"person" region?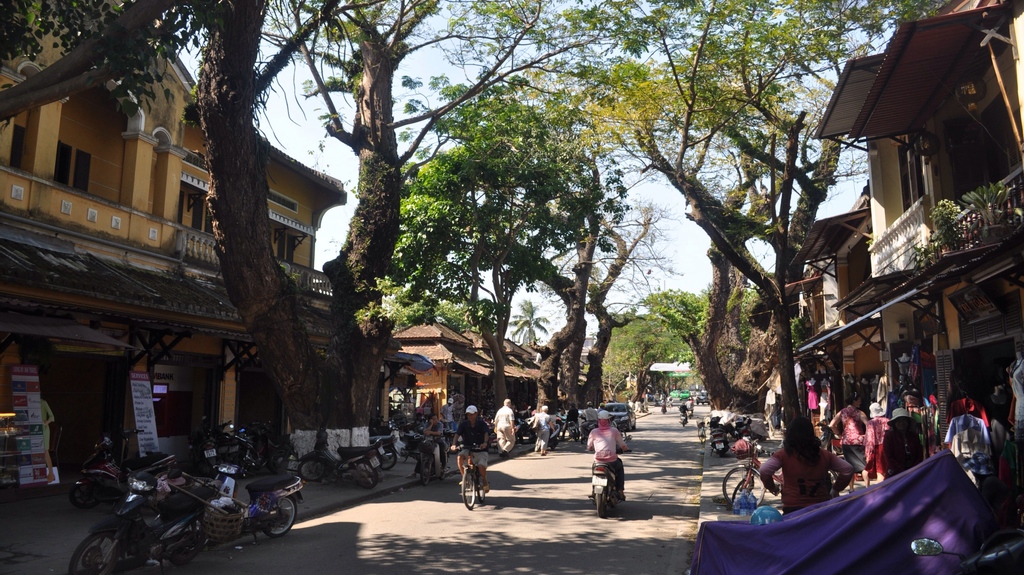
detection(685, 395, 696, 418)
